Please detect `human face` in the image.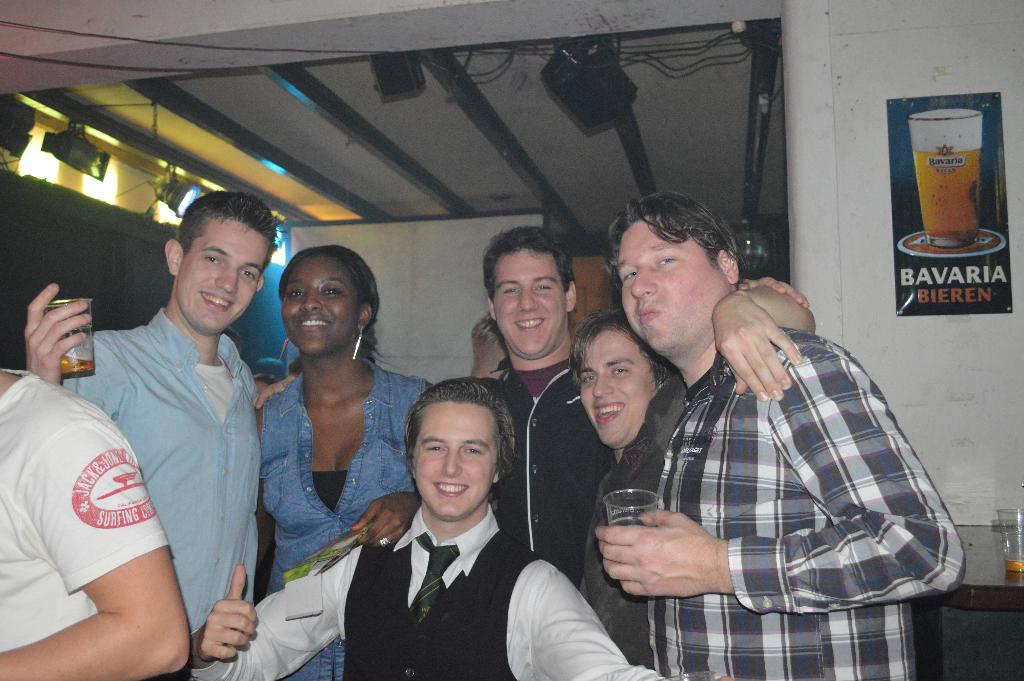
<region>614, 221, 732, 350</region>.
